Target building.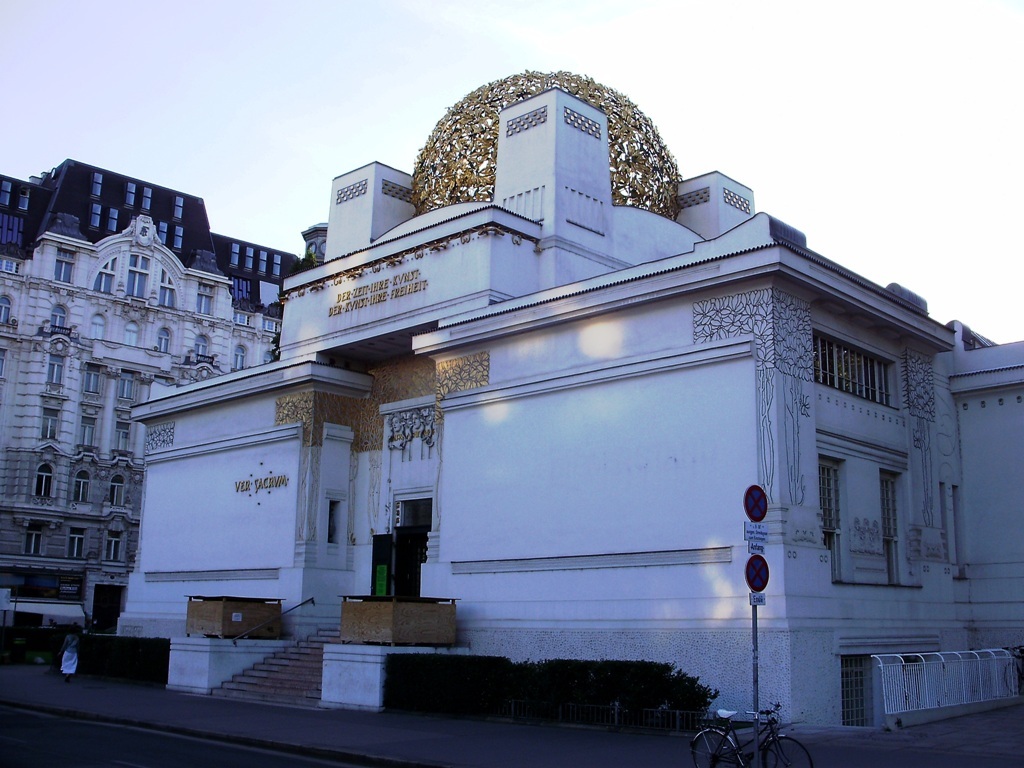
Target region: box(0, 159, 305, 660).
